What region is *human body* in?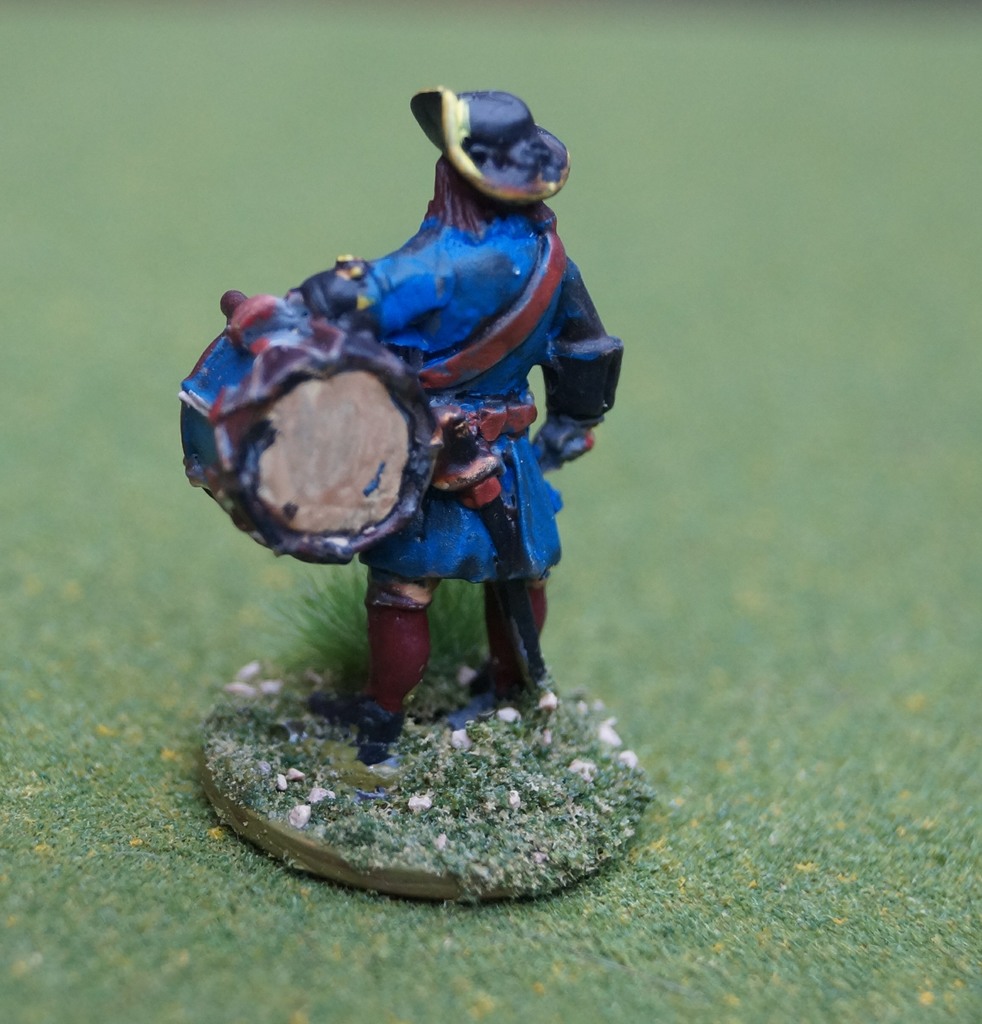
BBox(226, 96, 623, 737).
